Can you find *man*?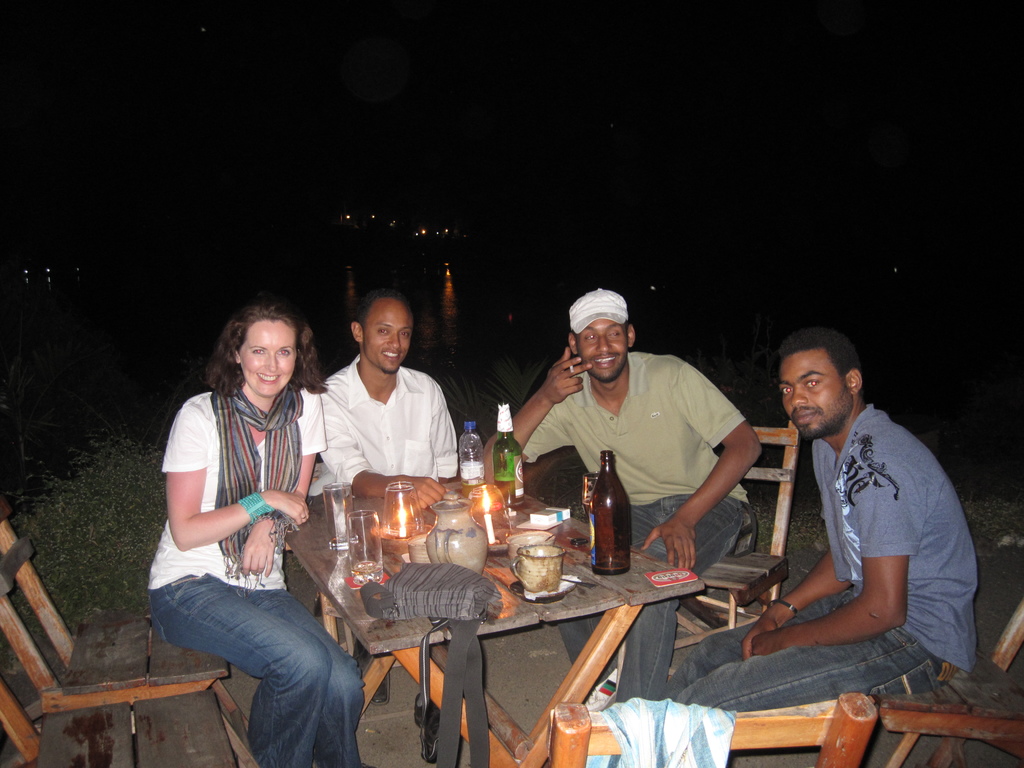
Yes, bounding box: 664 332 983 730.
